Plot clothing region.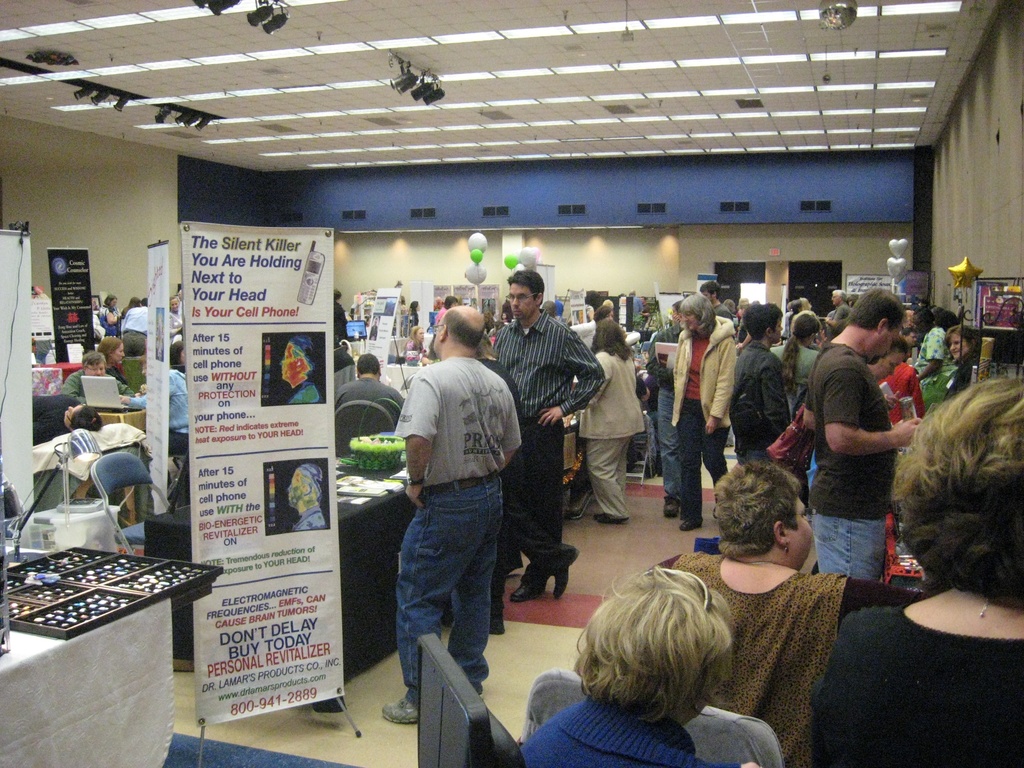
Plotted at (827, 302, 849, 340).
